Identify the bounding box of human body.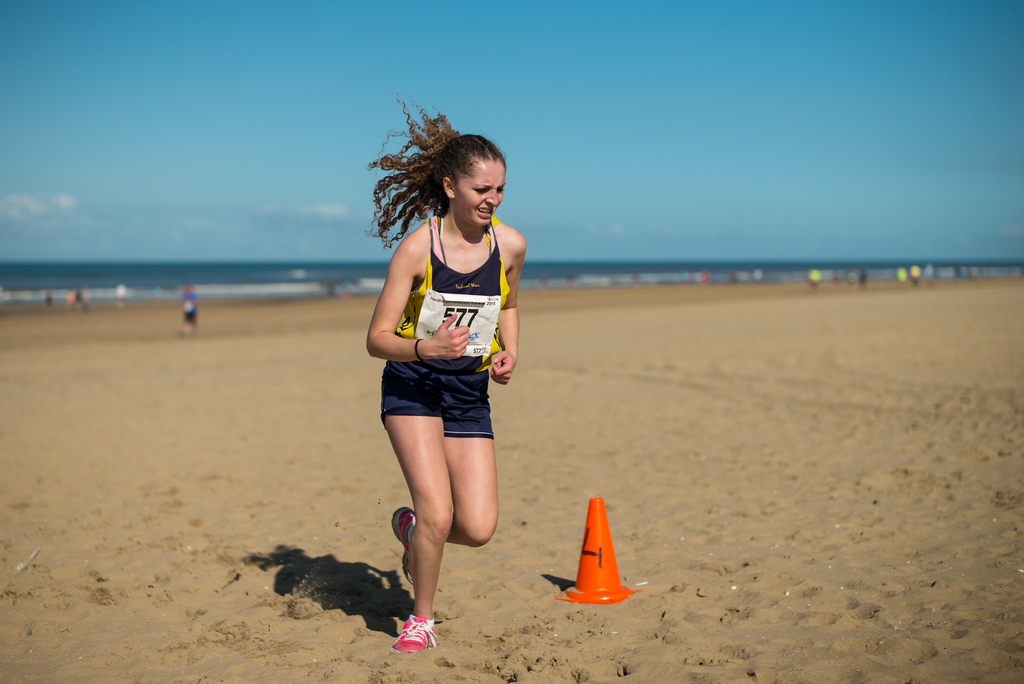
BBox(360, 175, 534, 594).
